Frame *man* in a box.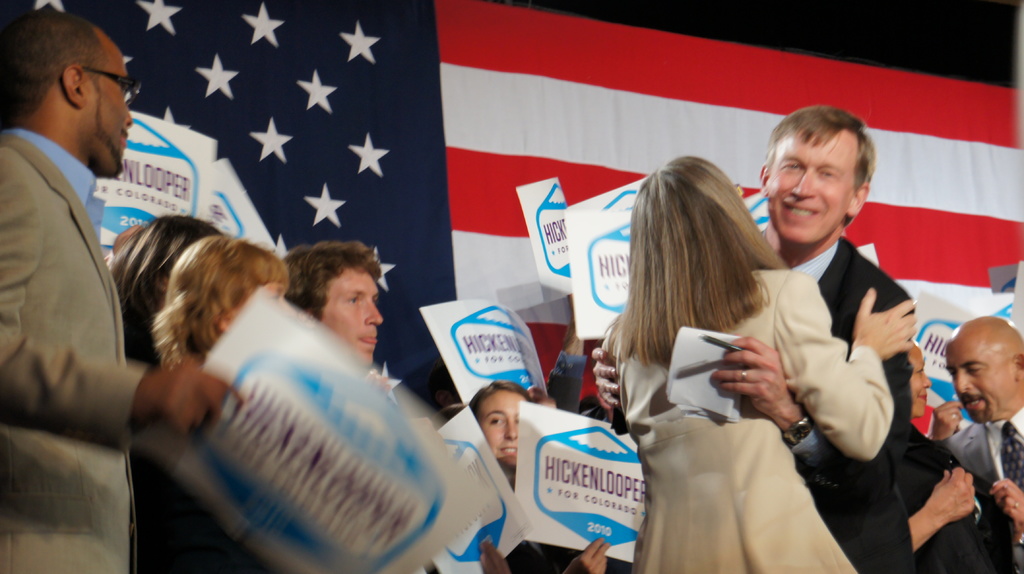
0 6 243 573.
